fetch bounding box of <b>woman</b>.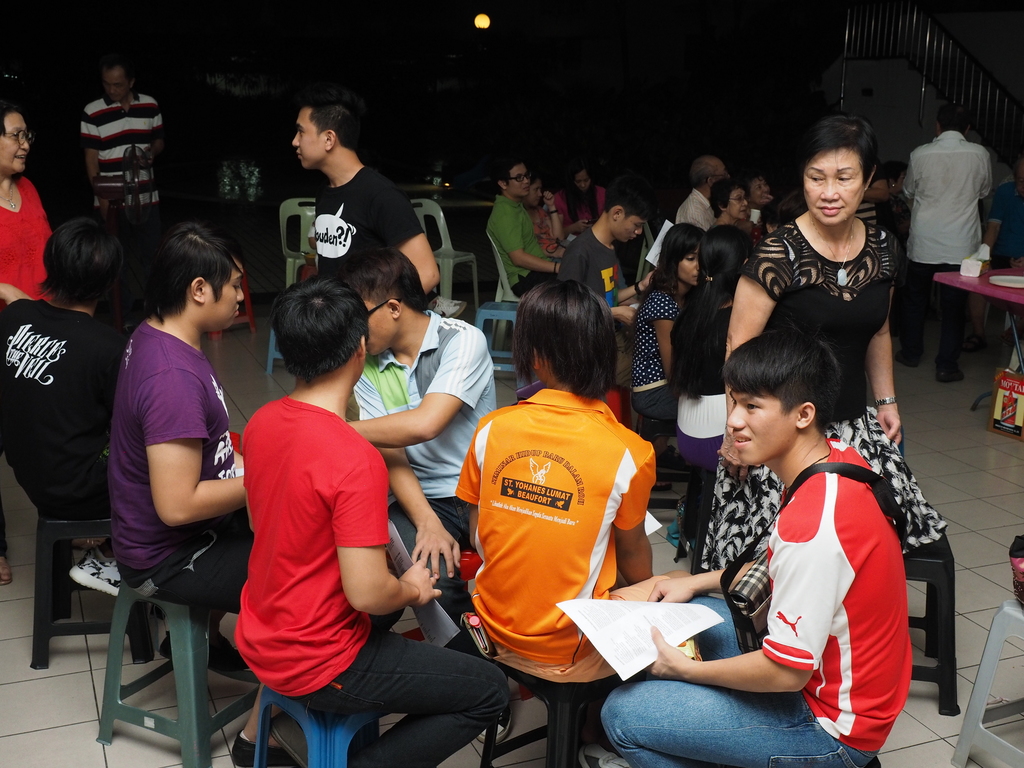
Bbox: rect(704, 182, 758, 230).
